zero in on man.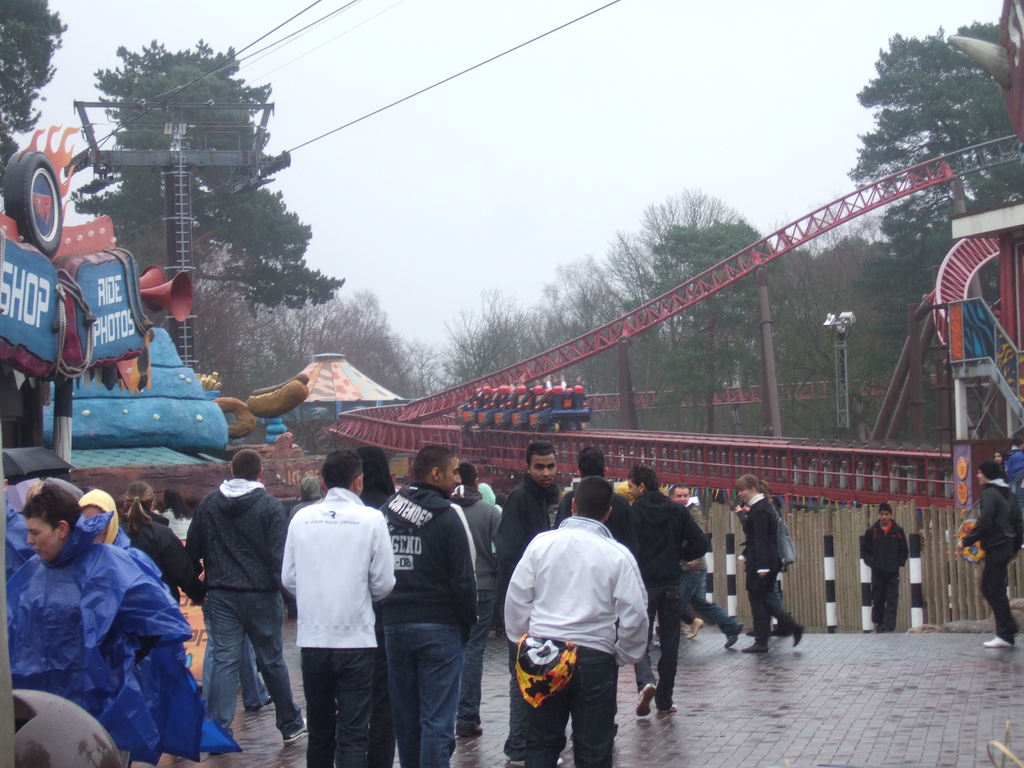
Zeroed in: detection(500, 491, 664, 753).
